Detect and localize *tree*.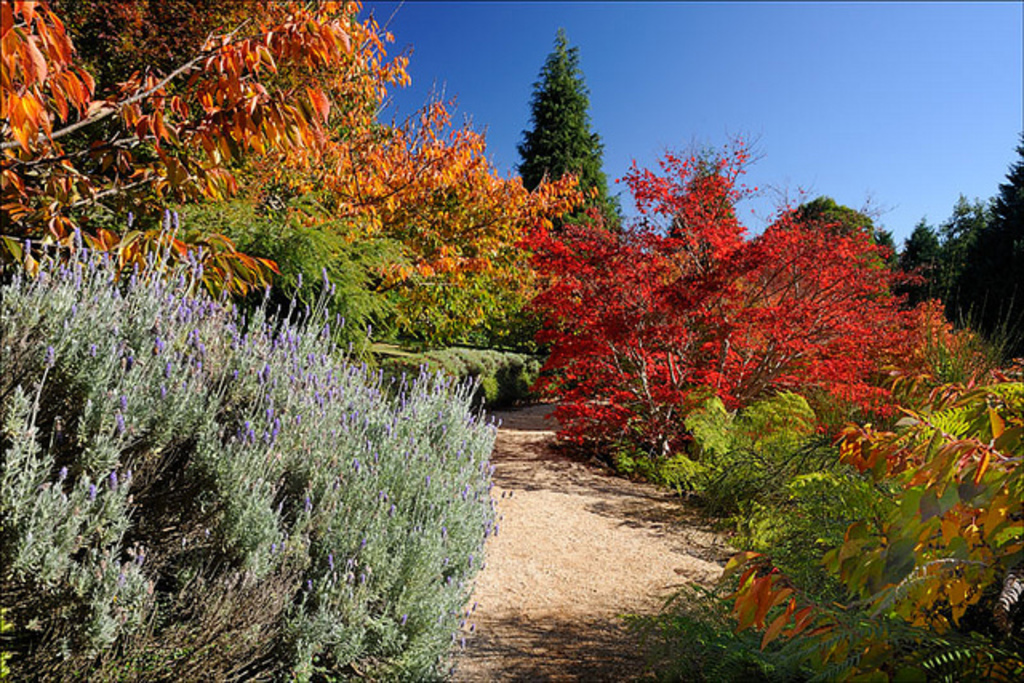
Localized at bbox(872, 130, 1022, 381).
